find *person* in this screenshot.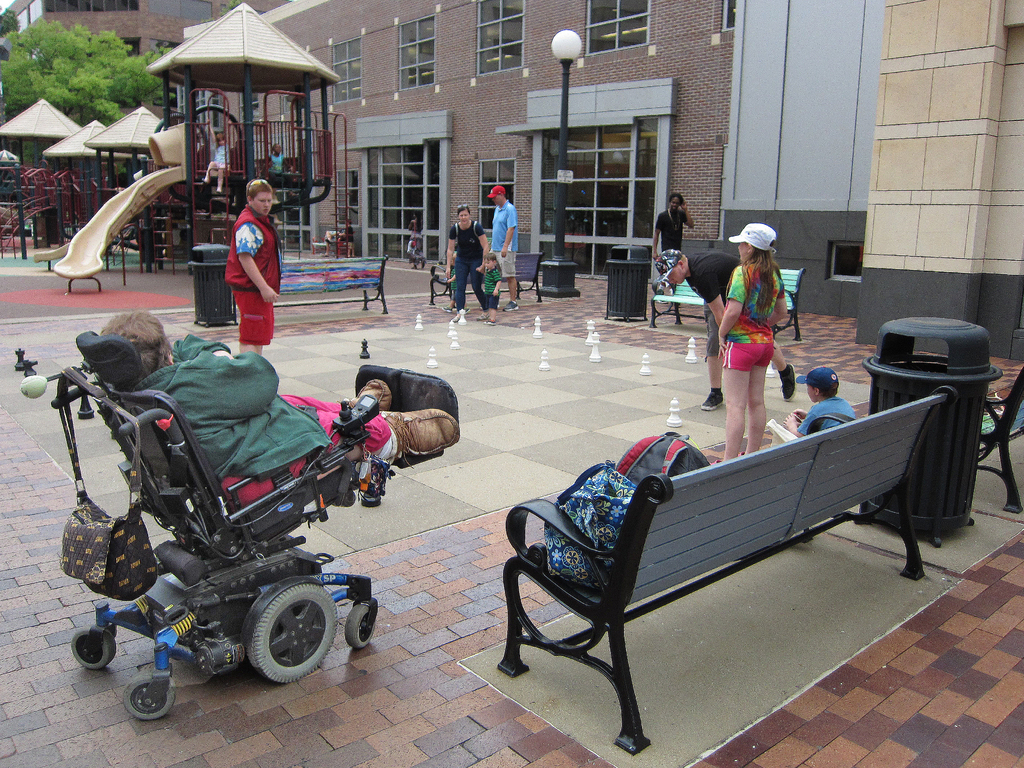
The bounding box for *person* is [left=268, top=143, right=285, bottom=172].
